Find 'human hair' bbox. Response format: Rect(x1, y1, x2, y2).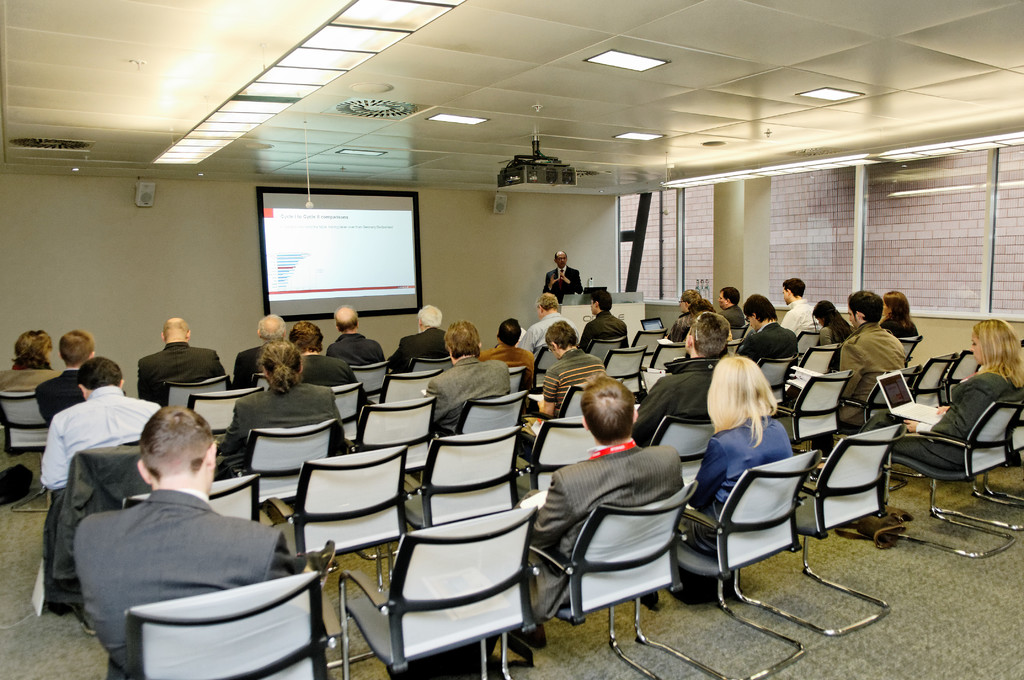
Rect(497, 318, 524, 348).
